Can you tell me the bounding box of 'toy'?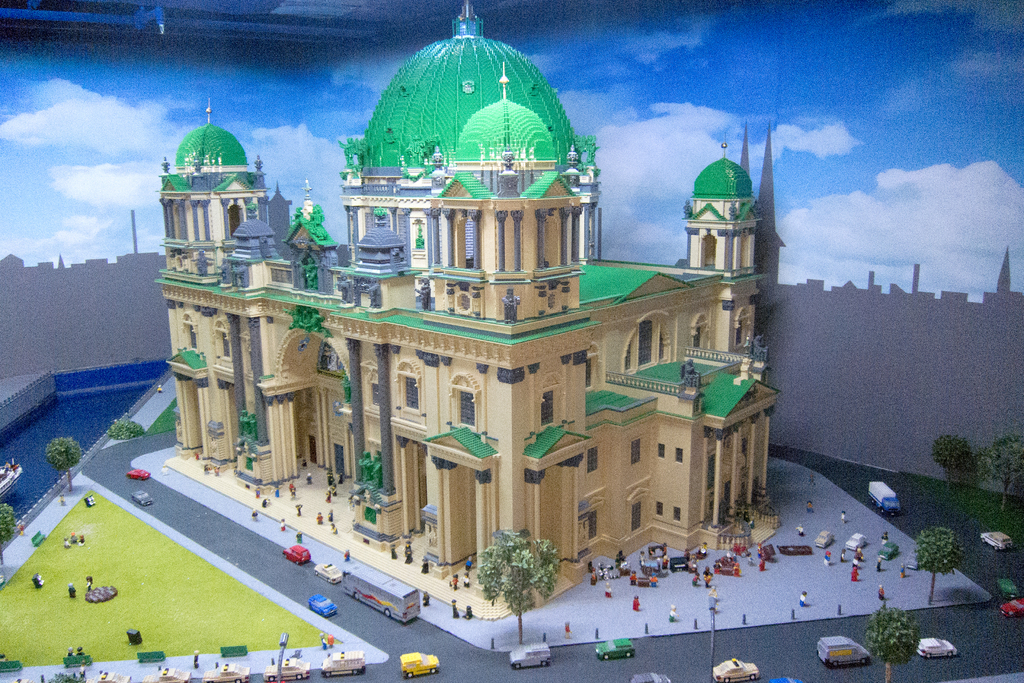
129, 629, 149, 647.
